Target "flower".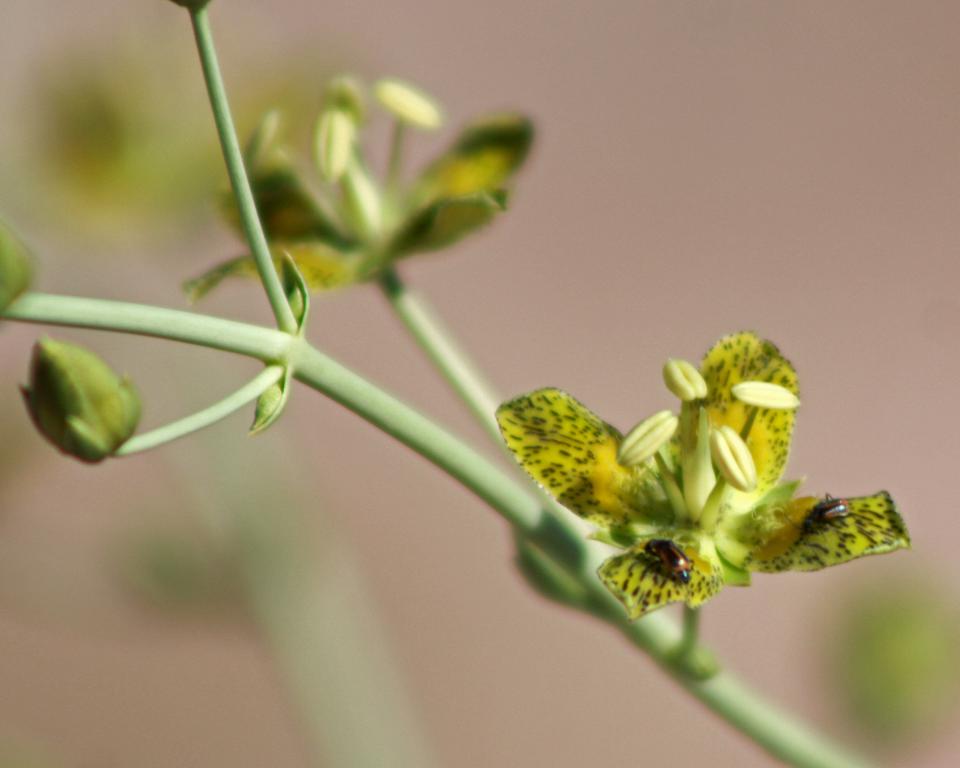
Target region: detection(502, 329, 887, 608).
